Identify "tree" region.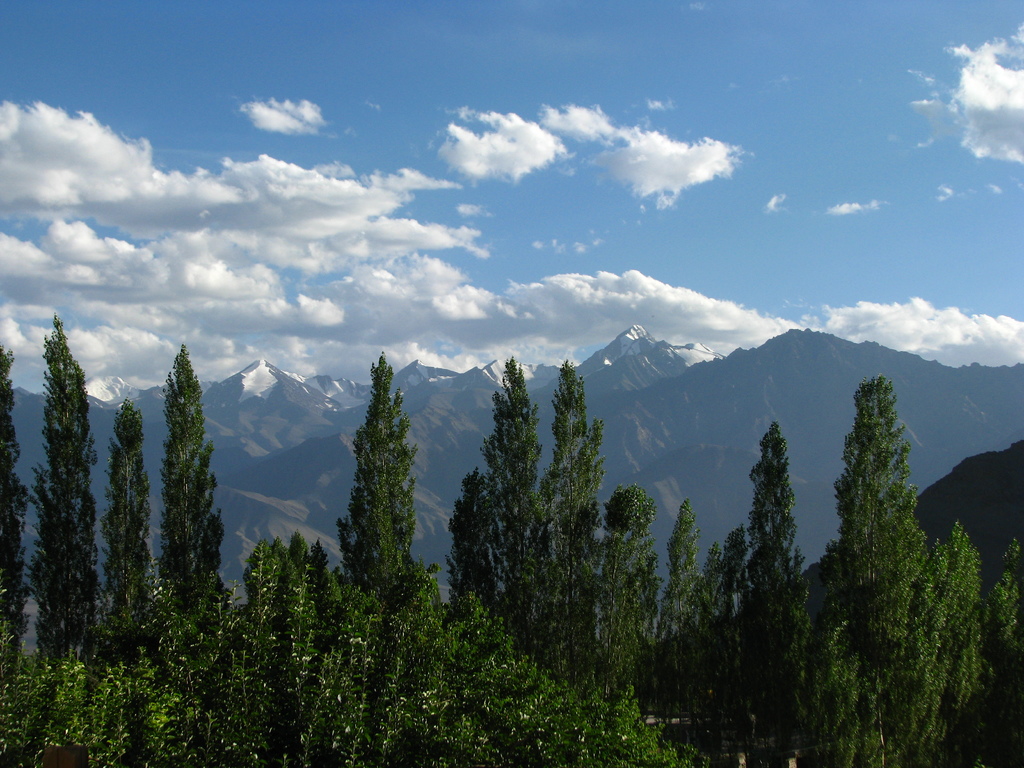
Region: 442/353/559/679.
